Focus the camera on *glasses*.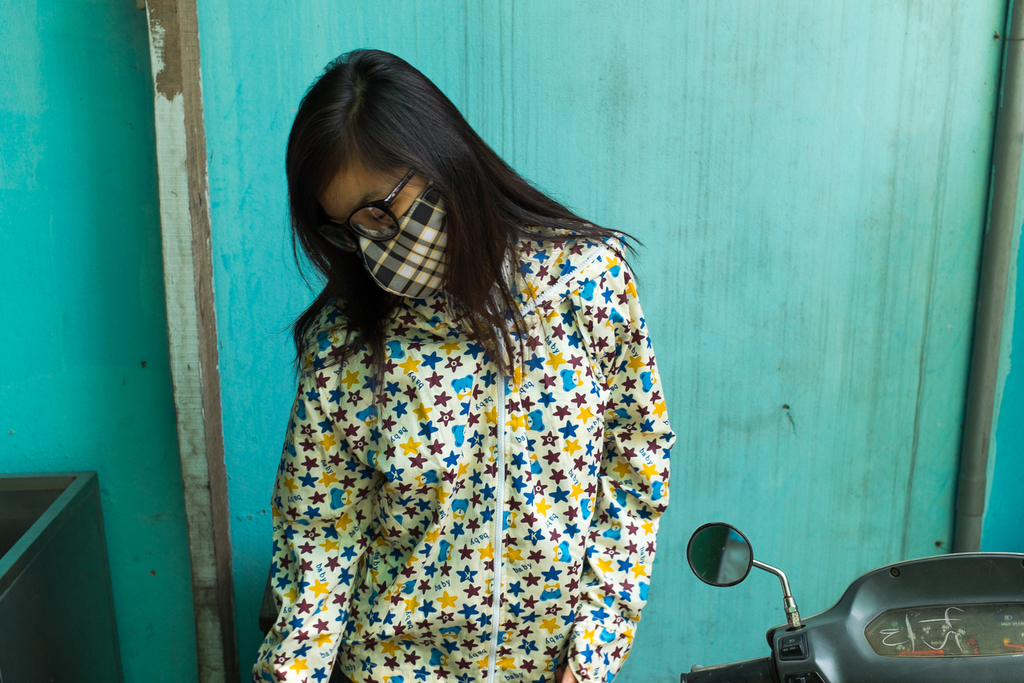
Focus region: box=[326, 177, 429, 251].
